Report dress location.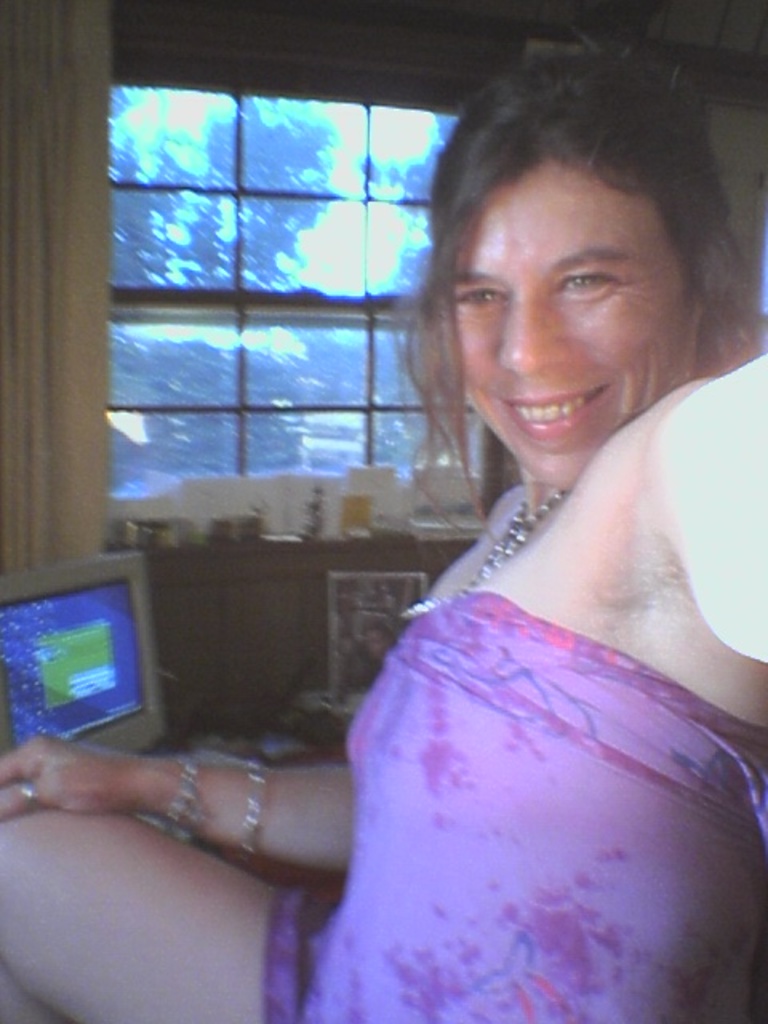
Report: left=312, top=402, right=738, bottom=1023.
